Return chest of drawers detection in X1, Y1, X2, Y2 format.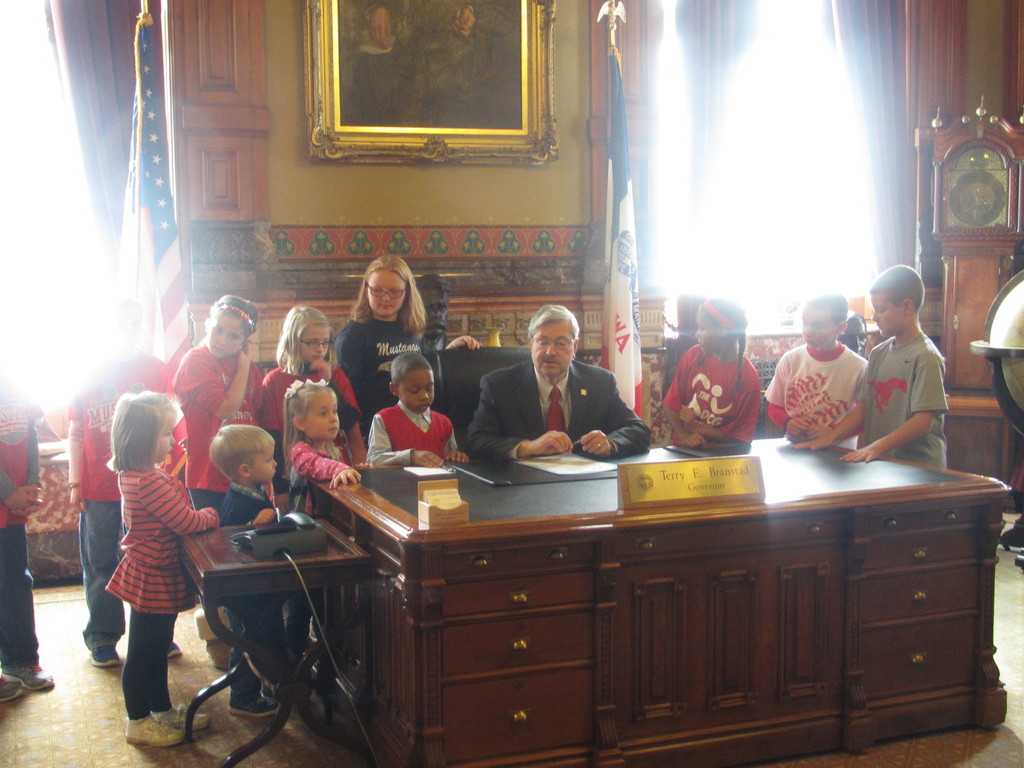
308, 431, 1009, 767.
